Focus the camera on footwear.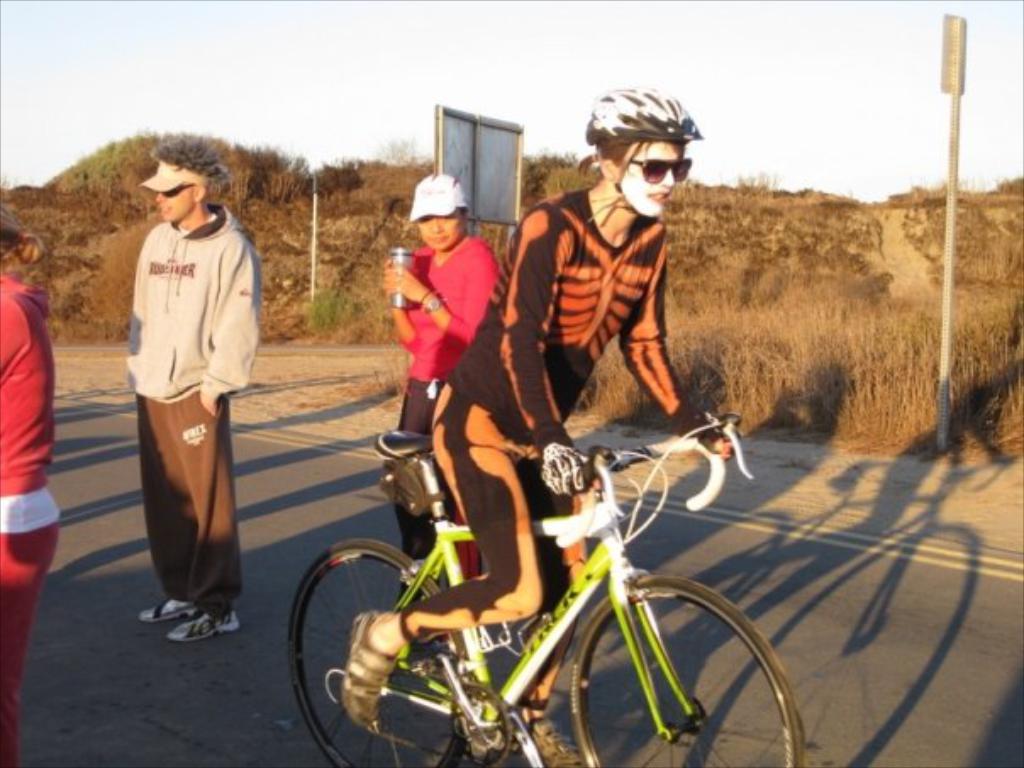
Focus region: crop(339, 612, 412, 726).
